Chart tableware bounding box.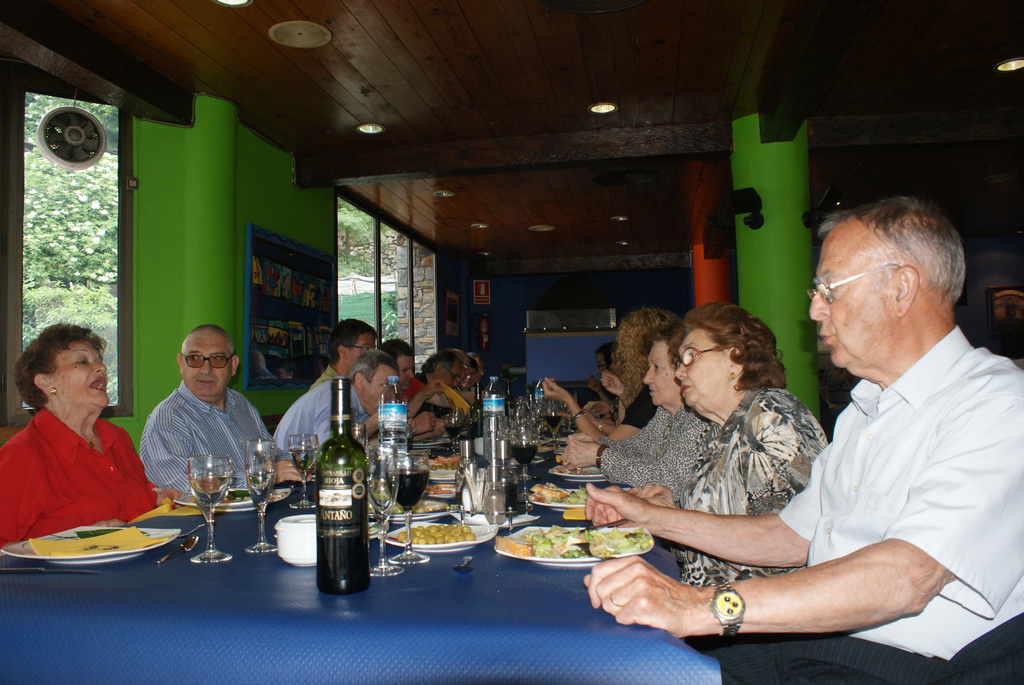
Charted: box=[548, 462, 616, 485].
